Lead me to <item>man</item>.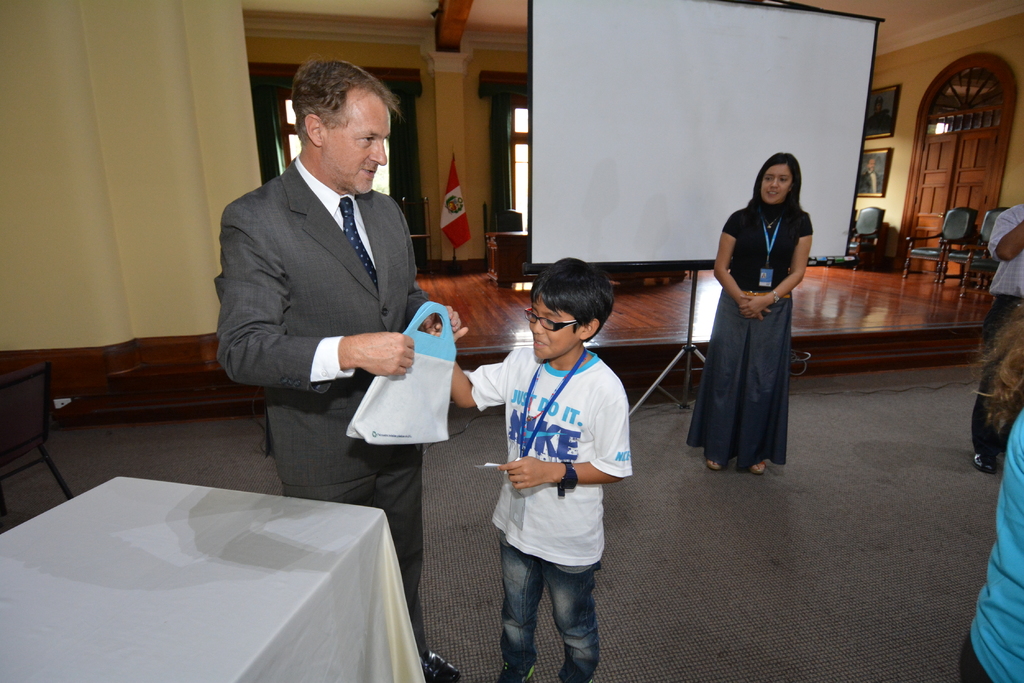
Lead to {"left": 971, "top": 199, "right": 1023, "bottom": 472}.
